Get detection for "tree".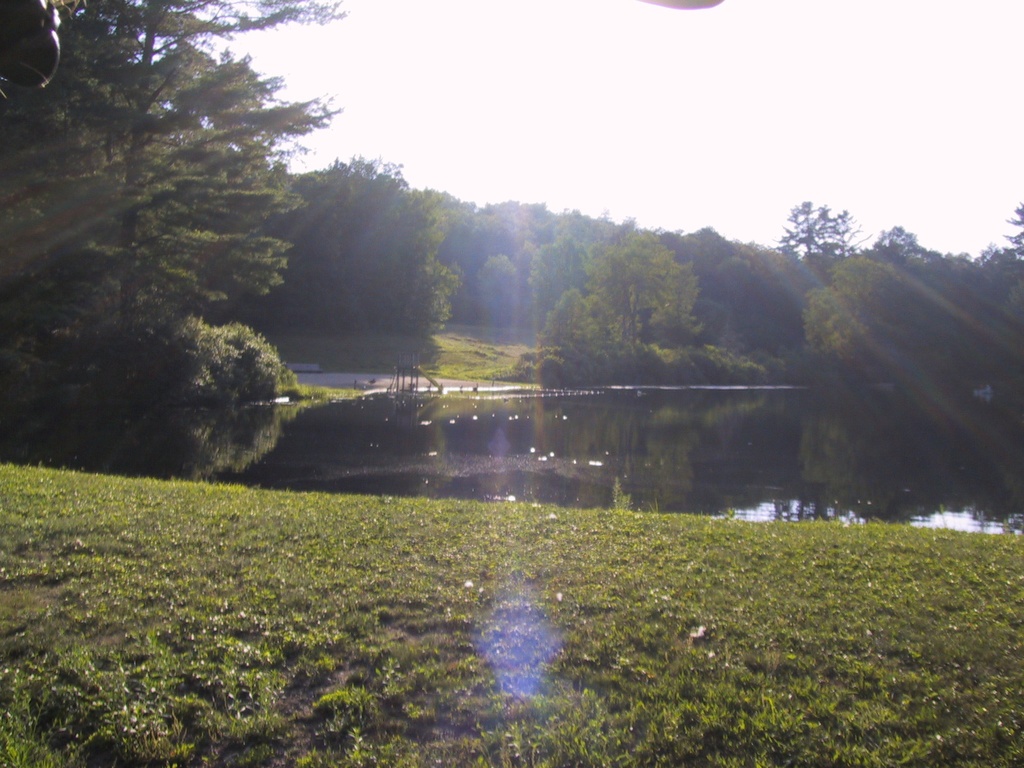
Detection: x1=584 y1=225 x2=682 y2=351.
